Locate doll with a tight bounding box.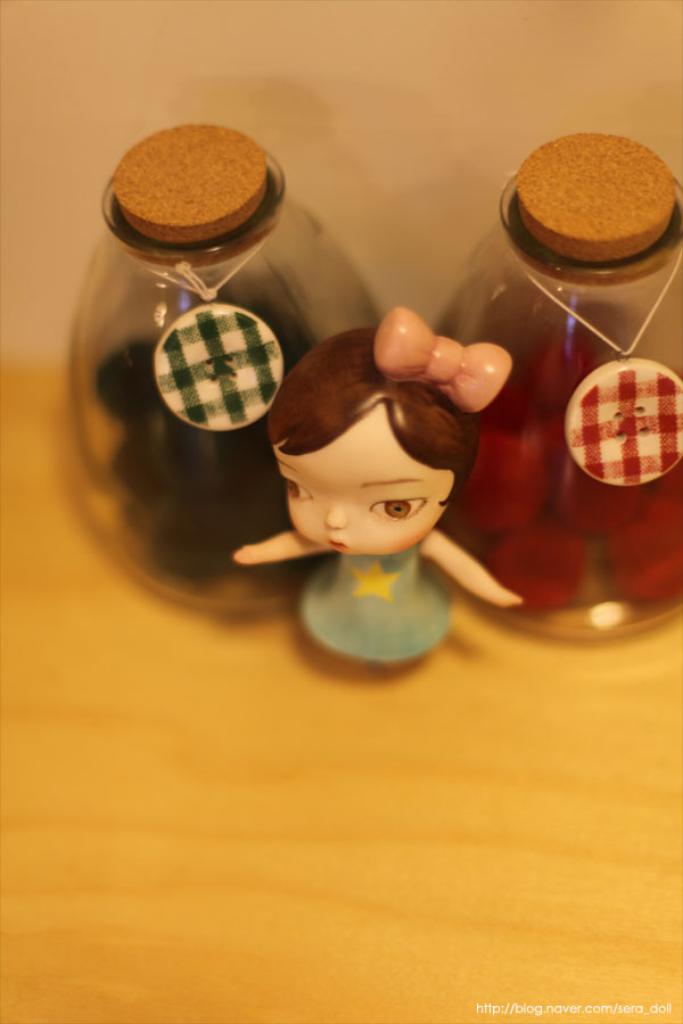
crop(233, 295, 515, 641).
